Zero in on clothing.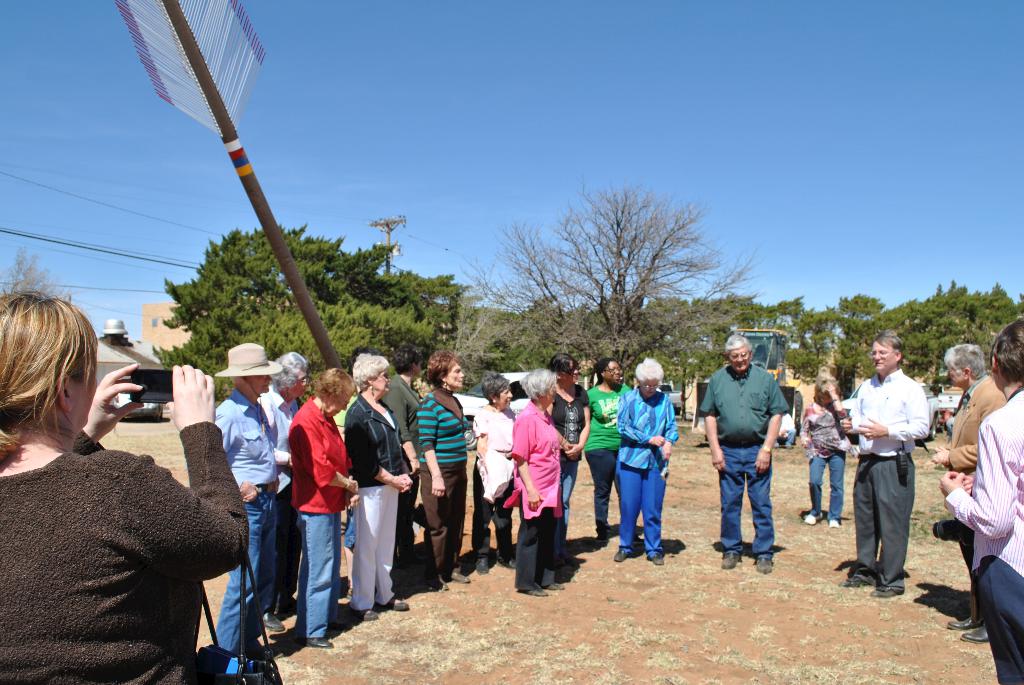
Zeroed in: pyautogui.locateOnScreen(846, 354, 939, 586).
